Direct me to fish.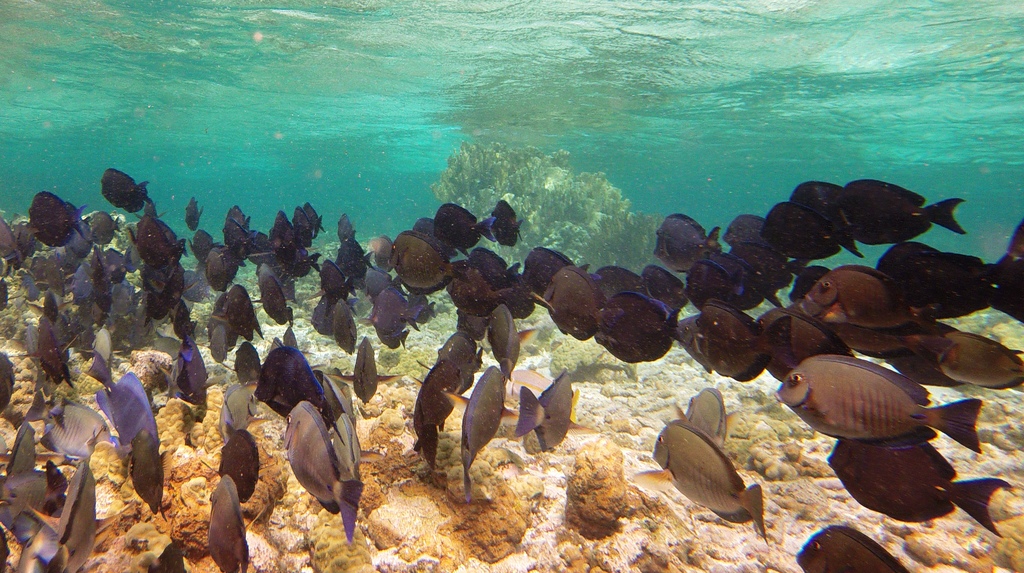
Direction: 651,417,768,542.
